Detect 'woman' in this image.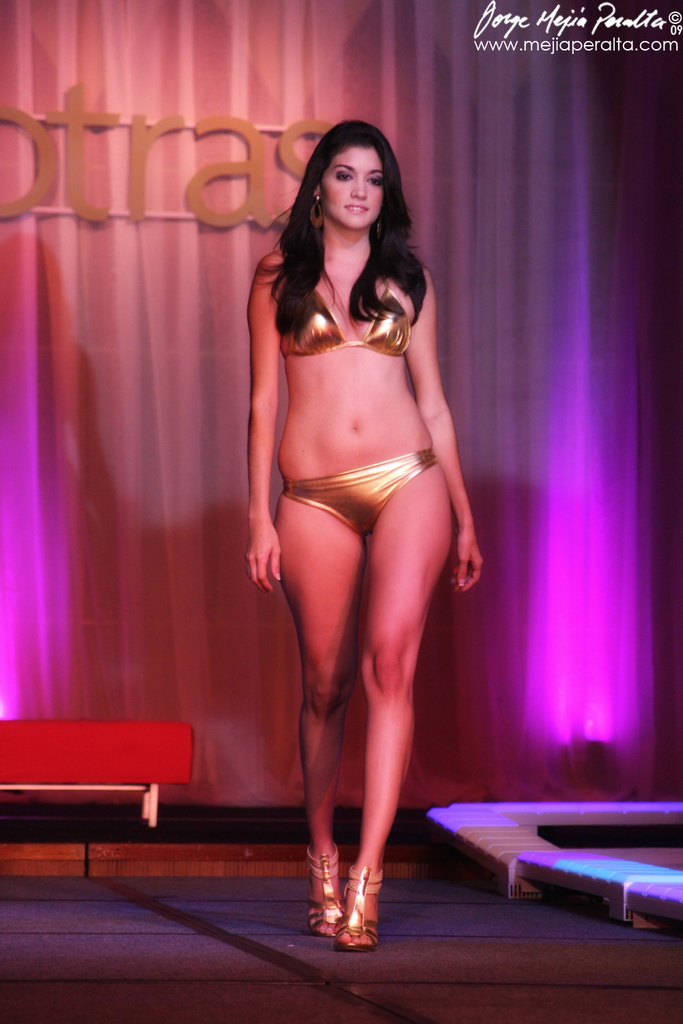
Detection: {"left": 220, "top": 94, "right": 490, "bottom": 945}.
